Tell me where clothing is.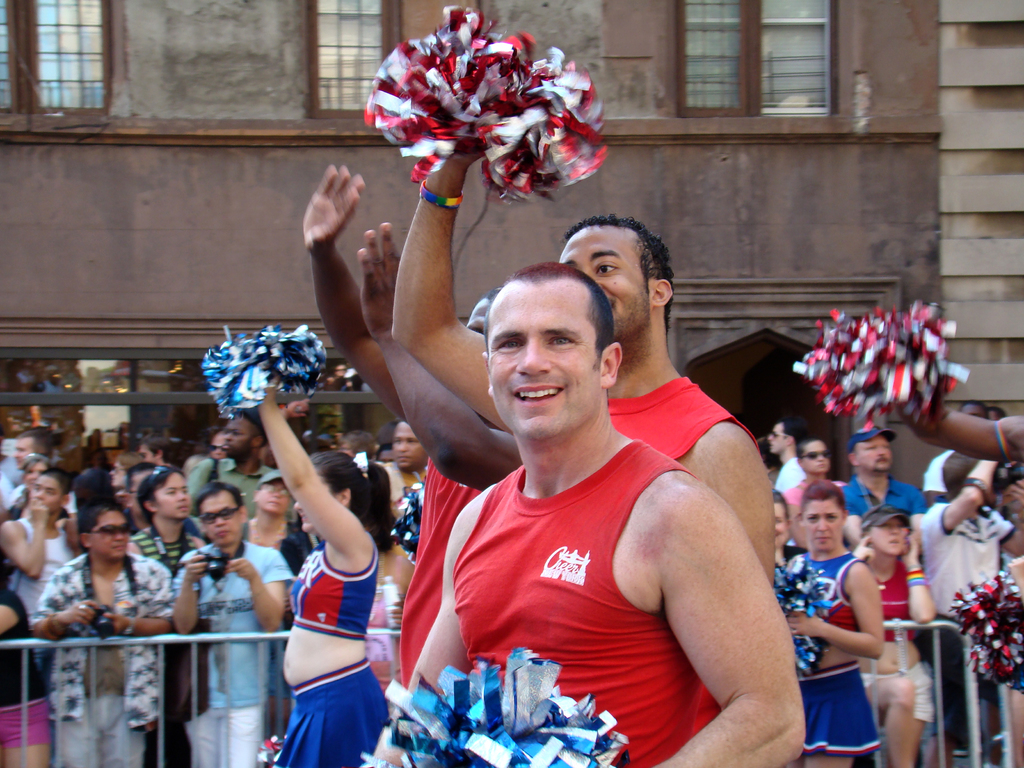
clothing is at <box>163,541,294,767</box>.
